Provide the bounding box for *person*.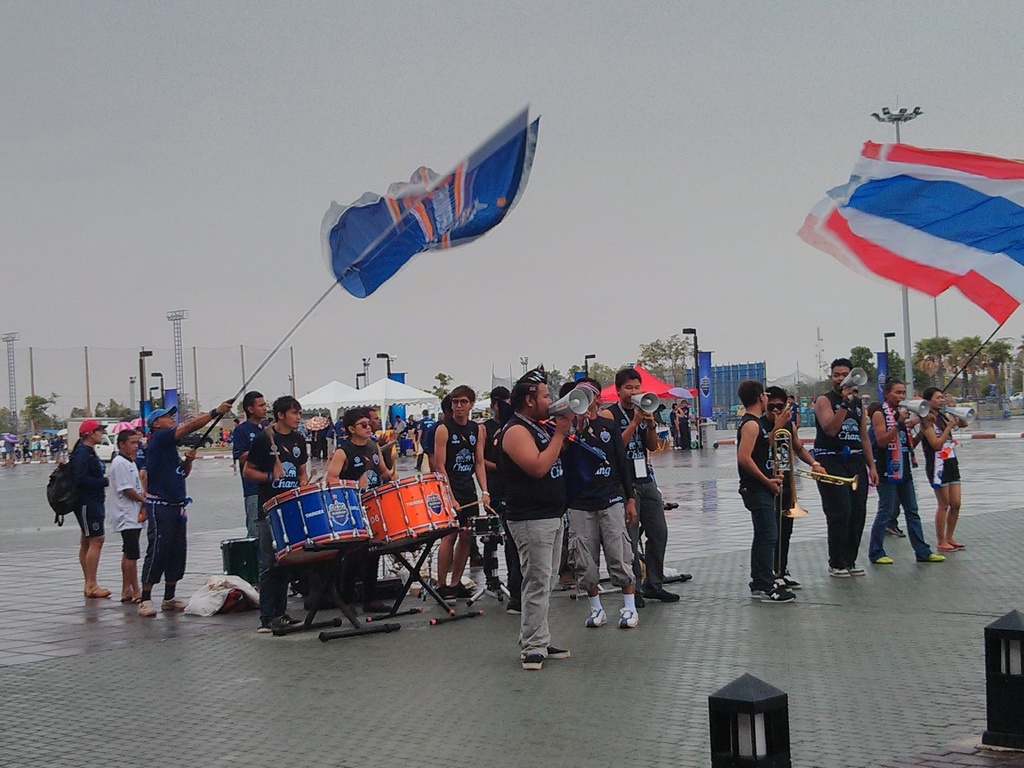
region(425, 381, 493, 596).
